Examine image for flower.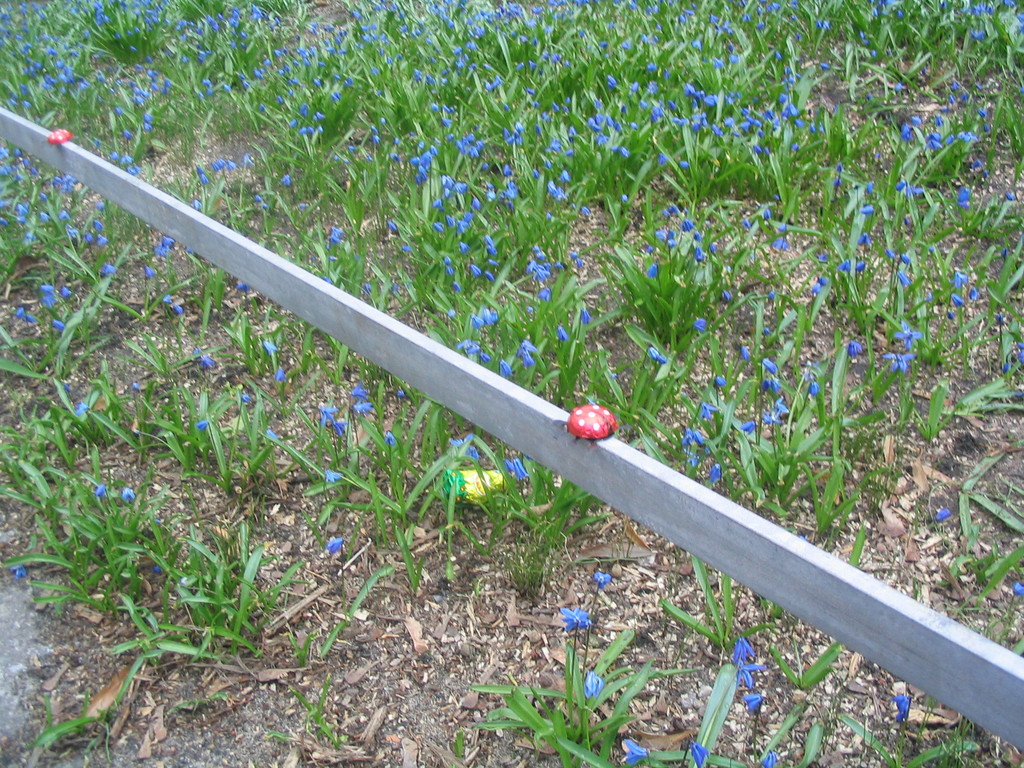
Examination result: <box>583,671,604,697</box>.
